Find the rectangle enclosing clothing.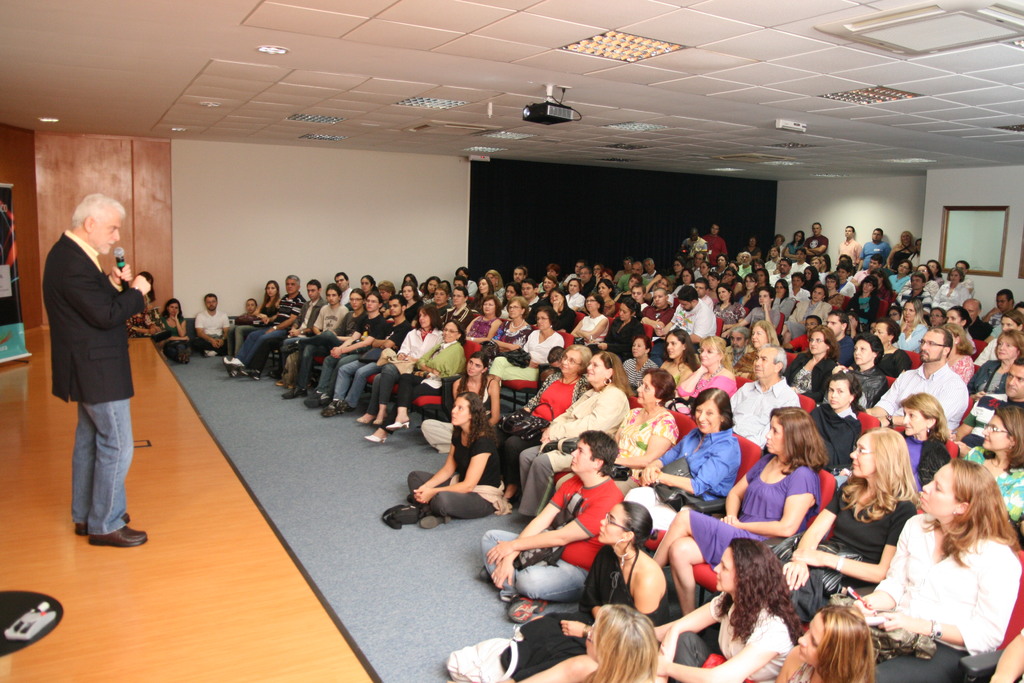
detection(235, 289, 303, 359).
